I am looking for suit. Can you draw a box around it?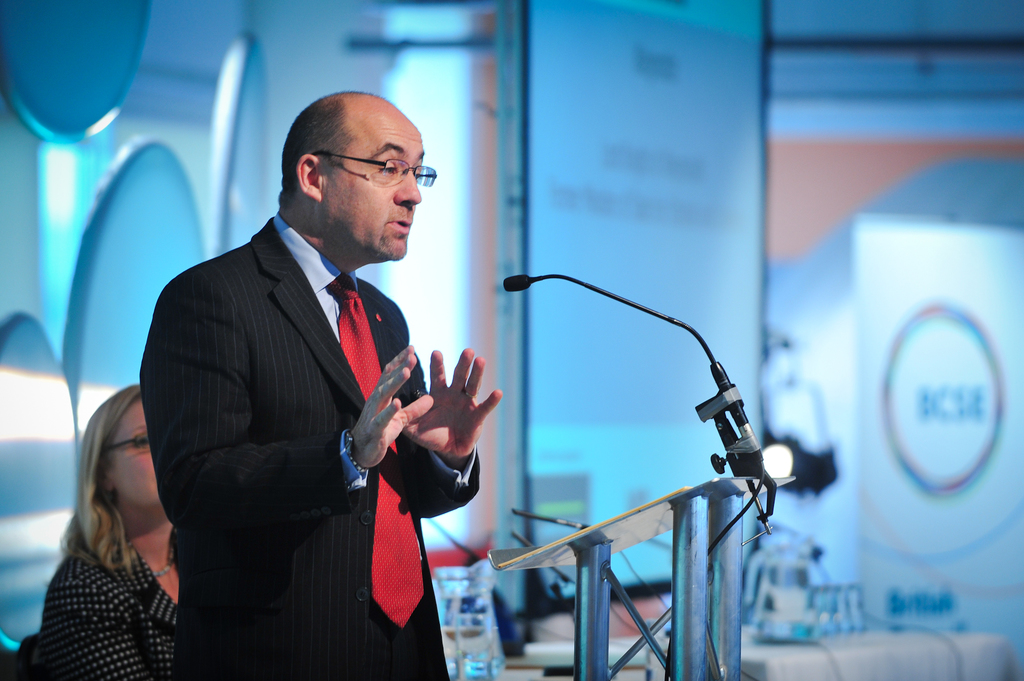
Sure, the bounding box is locate(138, 151, 497, 629).
